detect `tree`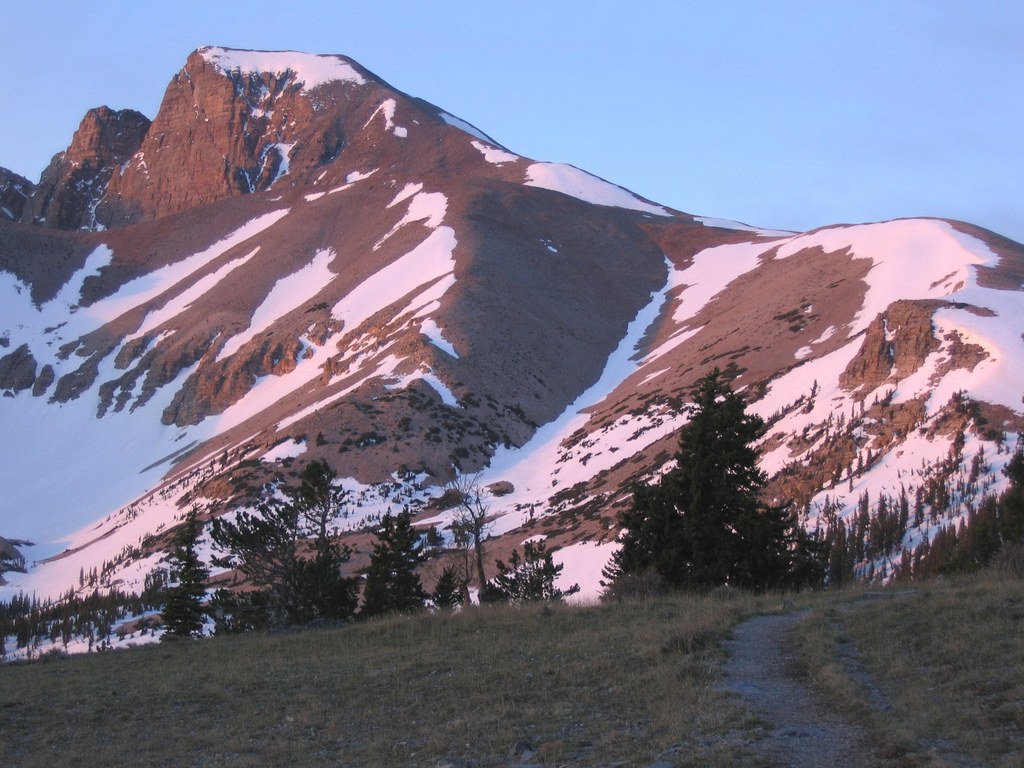
<box>444,474,493,614</box>
